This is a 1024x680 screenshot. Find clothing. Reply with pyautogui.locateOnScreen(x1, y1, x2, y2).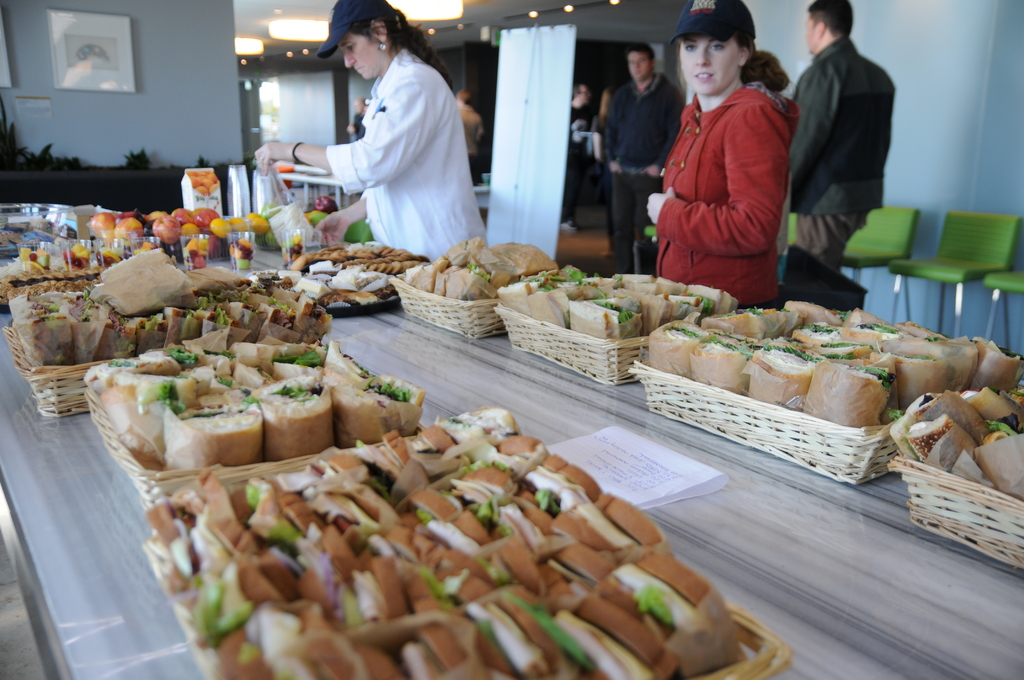
pyautogui.locateOnScreen(618, 172, 646, 271).
